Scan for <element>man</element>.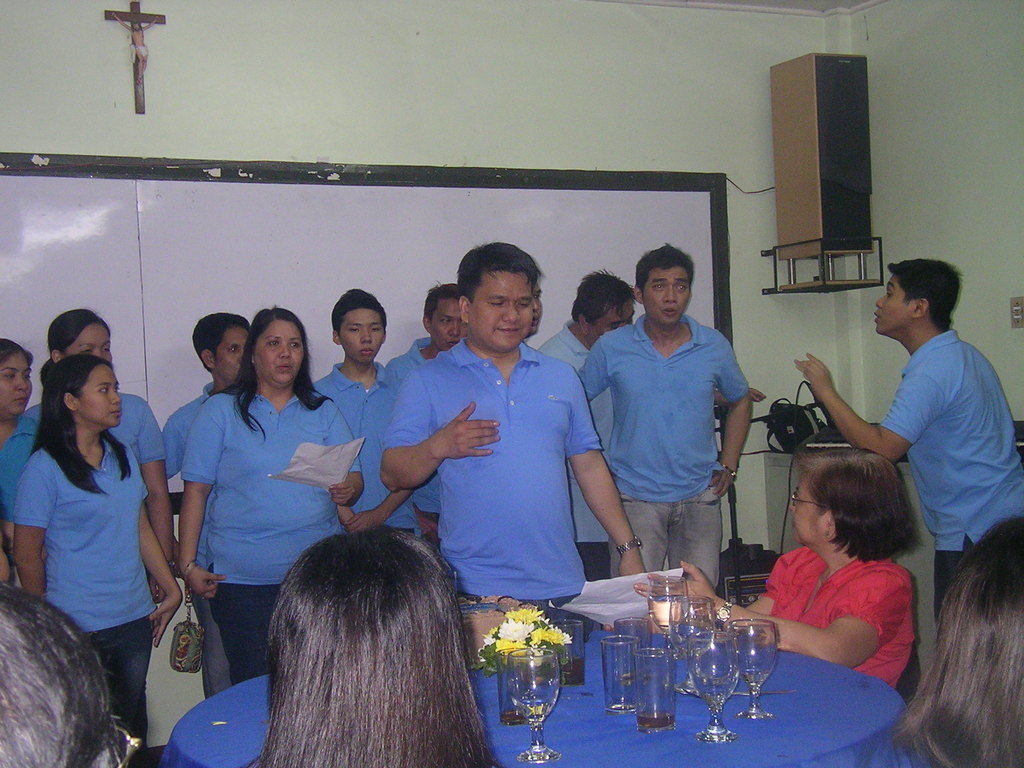
Scan result: pyautogui.locateOnScreen(578, 243, 752, 589).
